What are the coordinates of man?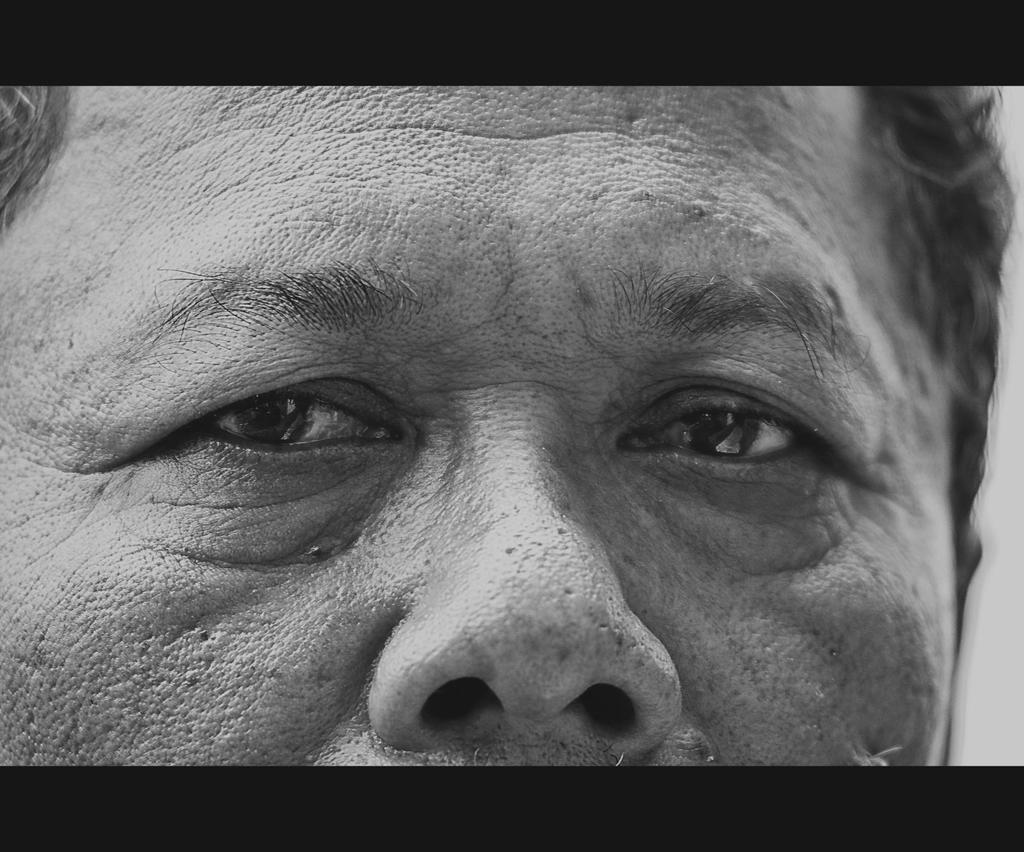
x1=0, y1=69, x2=1023, y2=819.
